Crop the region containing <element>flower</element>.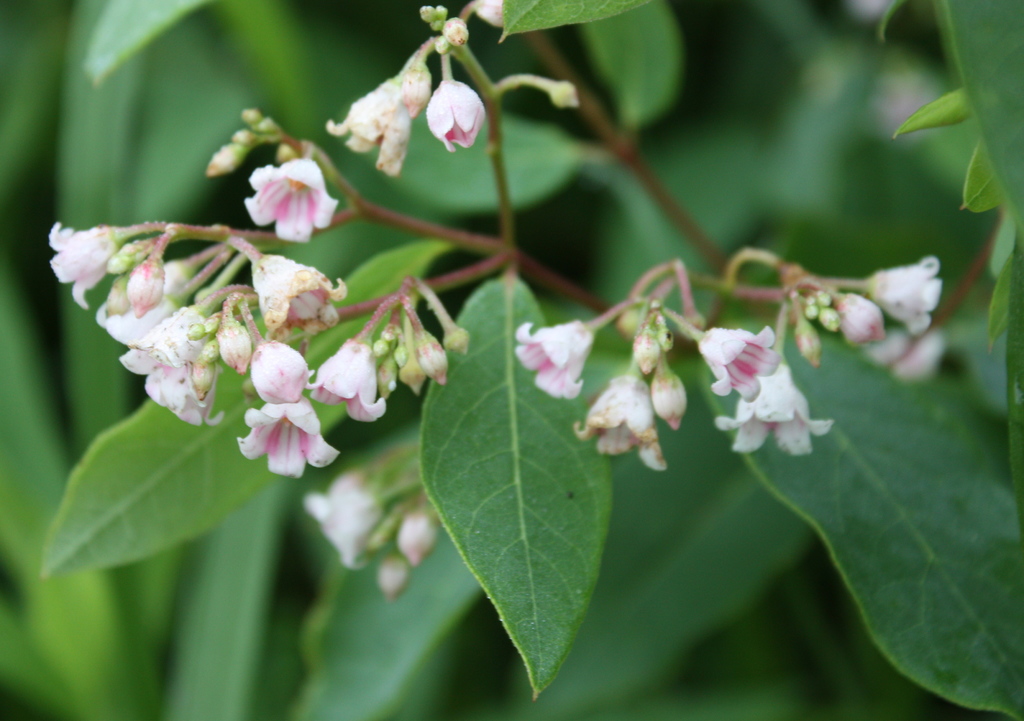
Crop region: (left=299, top=468, right=390, bottom=574).
